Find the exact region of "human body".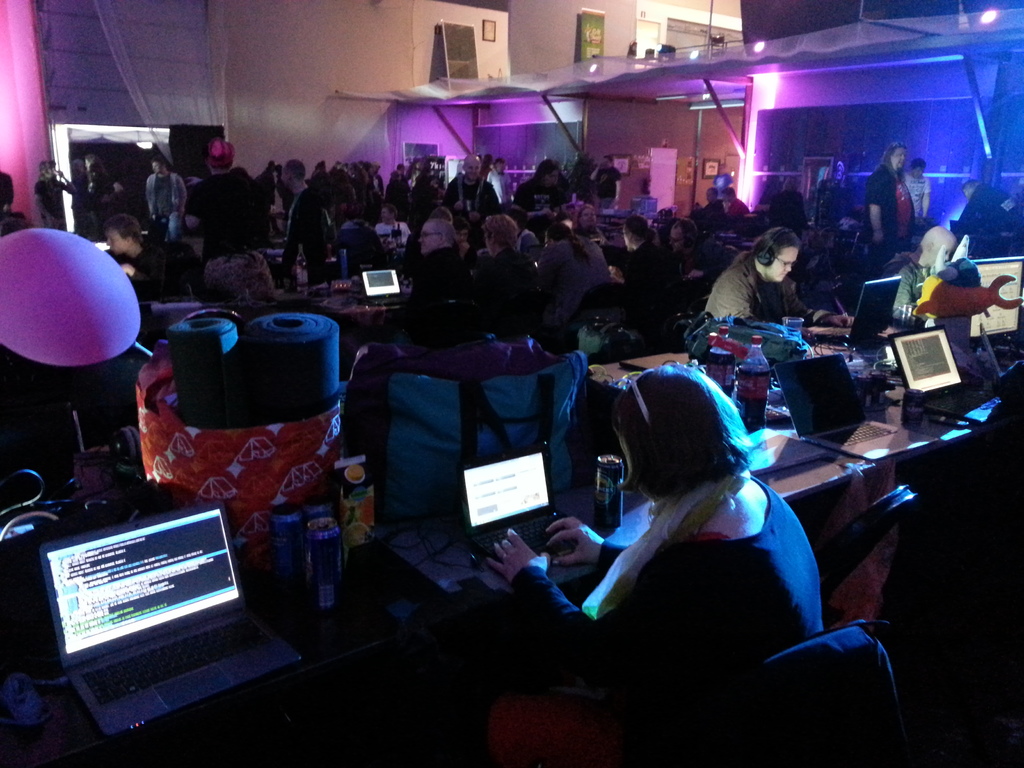
Exact region: x1=707, y1=214, x2=833, y2=342.
